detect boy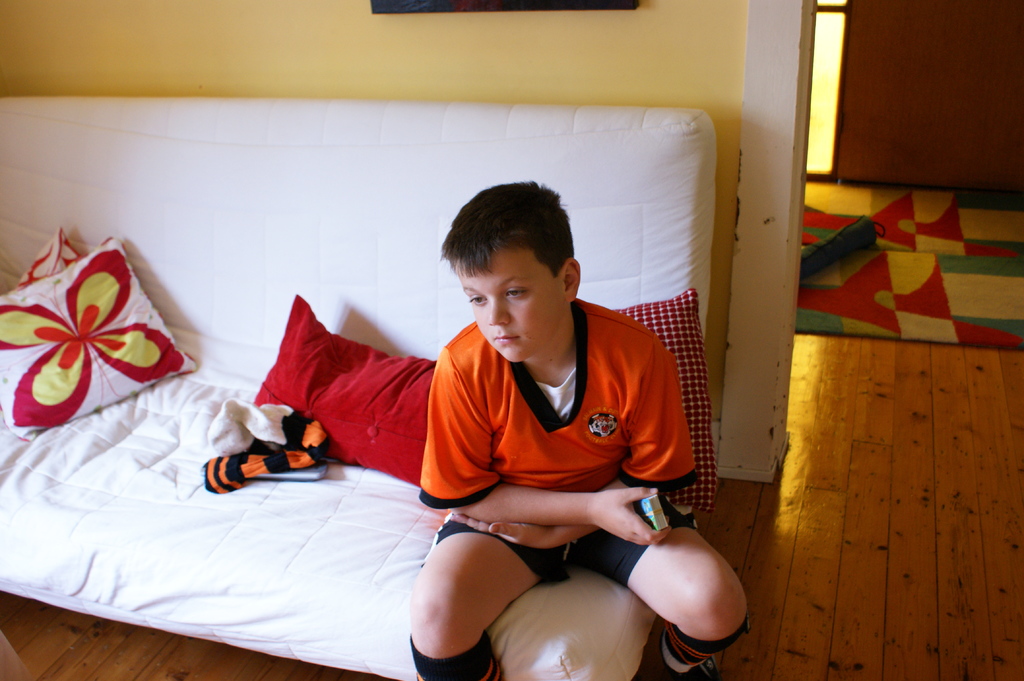
{"x1": 380, "y1": 190, "x2": 730, "y2": 645}
